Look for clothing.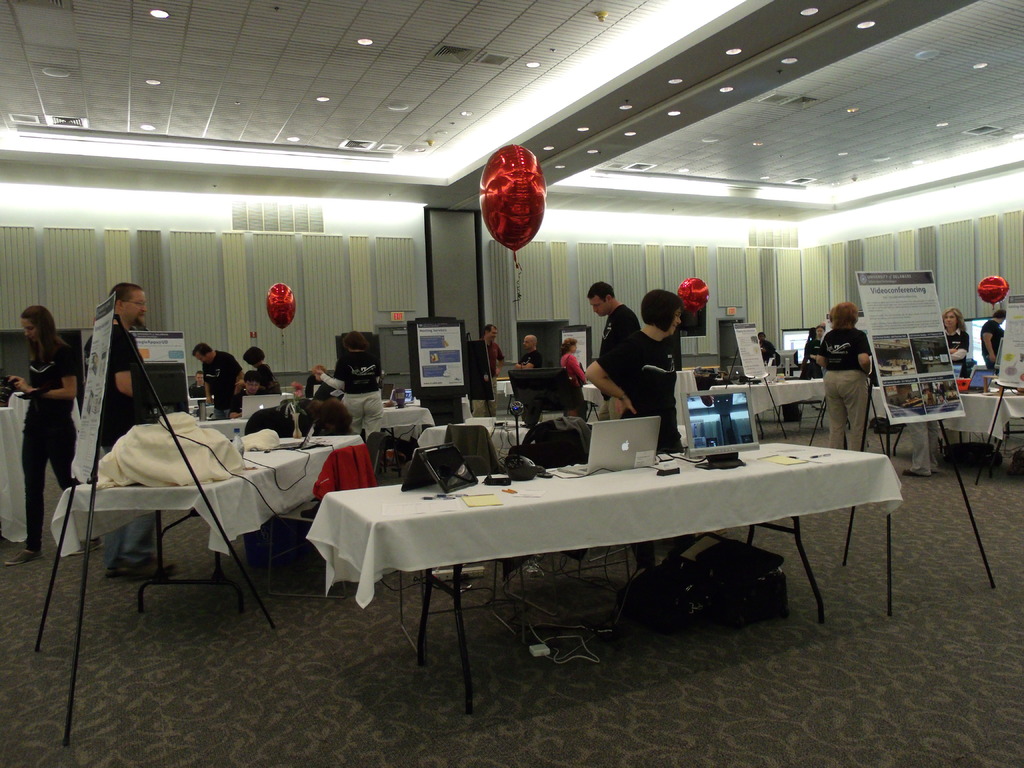
Found: [left=19, top=340, right=79, bottom=555].
